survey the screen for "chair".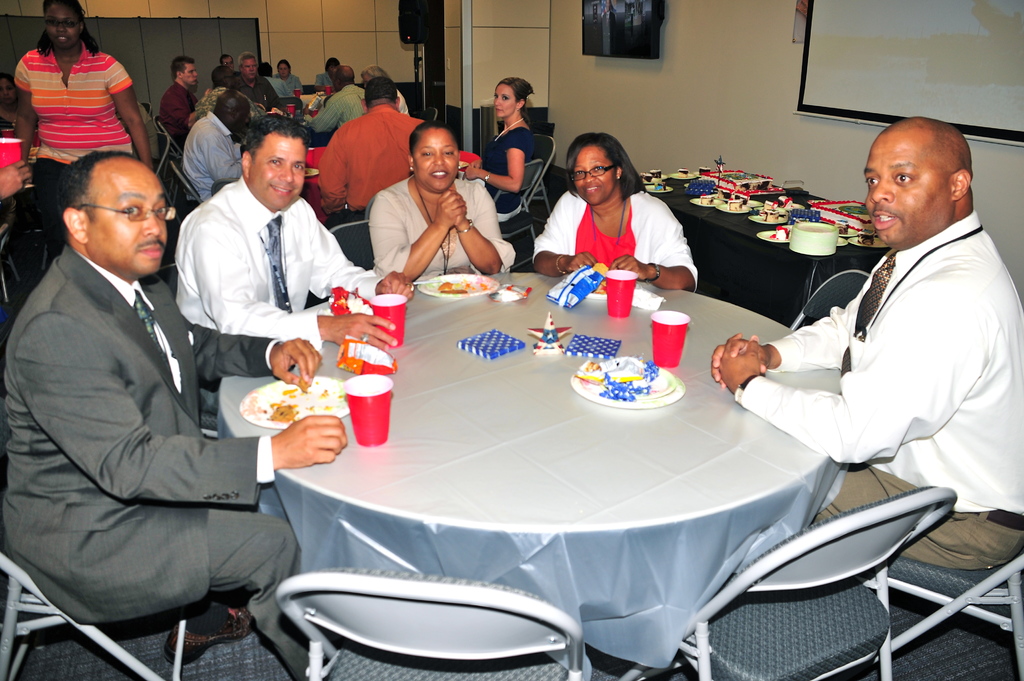
Survey found: crop(854, 556, 1023, 680).
